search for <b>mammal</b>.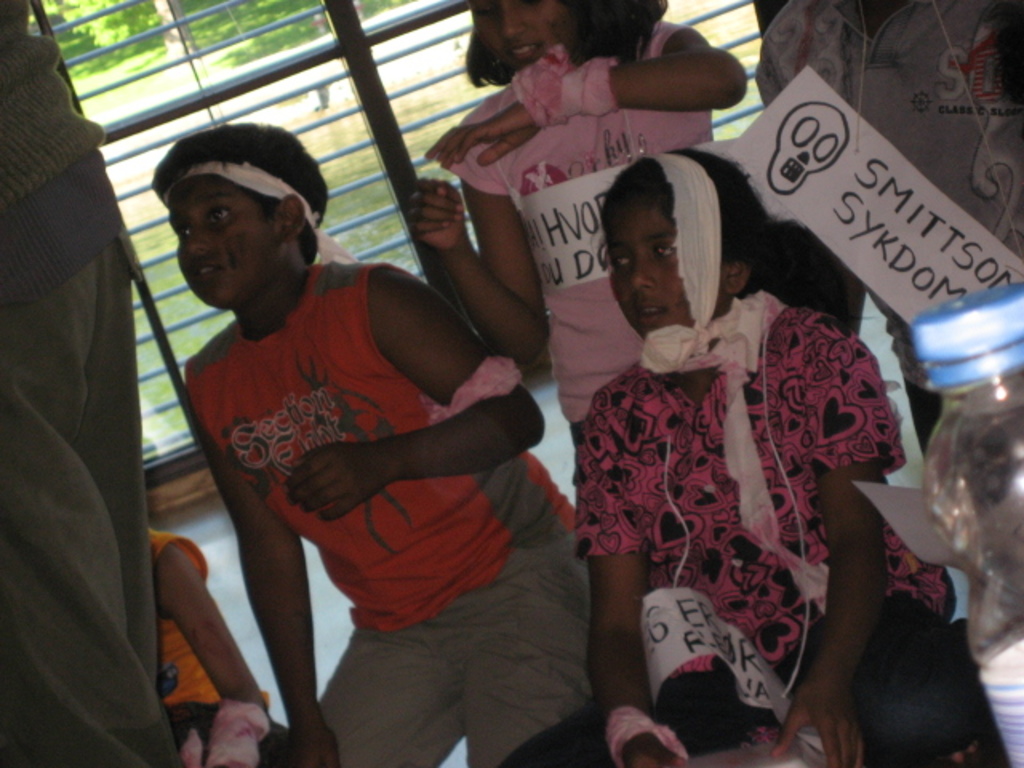
Found at detection(406, 2, 747, 445).
